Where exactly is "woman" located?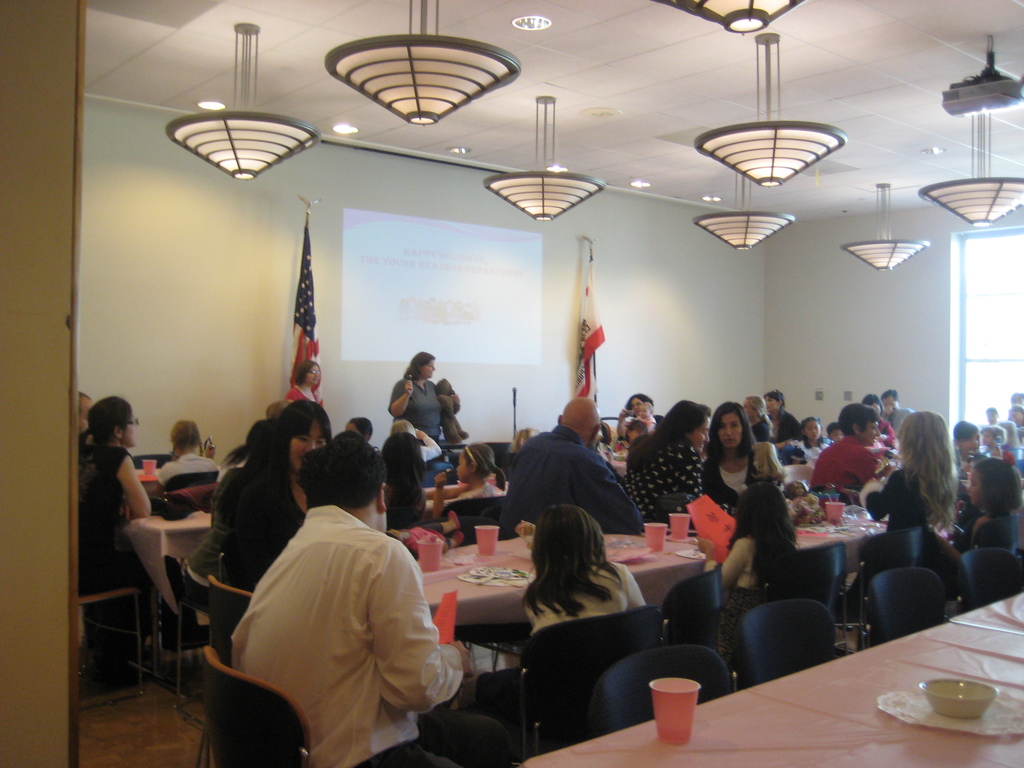
Its bounding box is rect(763, 390, 804, 443).
